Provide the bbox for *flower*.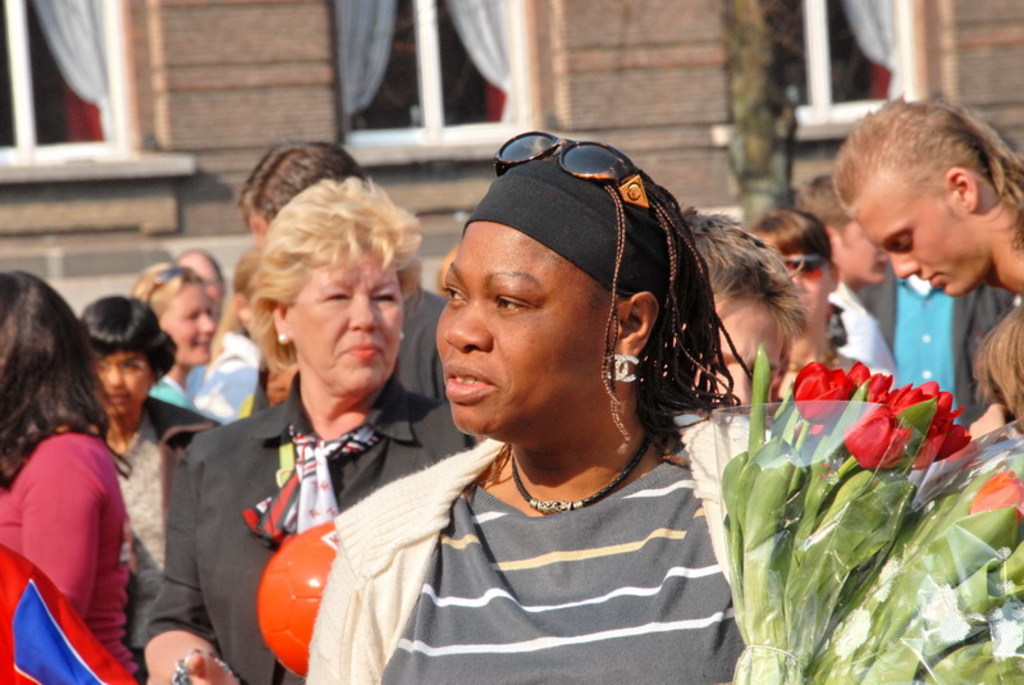
box(972, 466, 1023, 534).
